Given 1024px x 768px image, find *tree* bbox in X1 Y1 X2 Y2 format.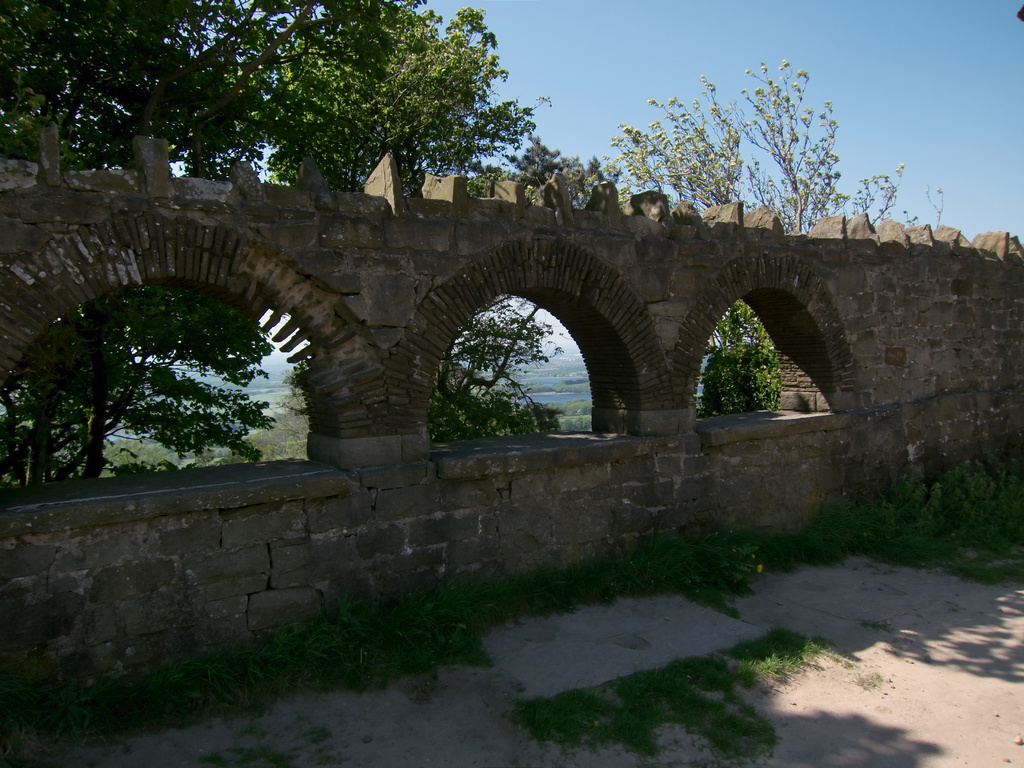
264 0 586 439.
